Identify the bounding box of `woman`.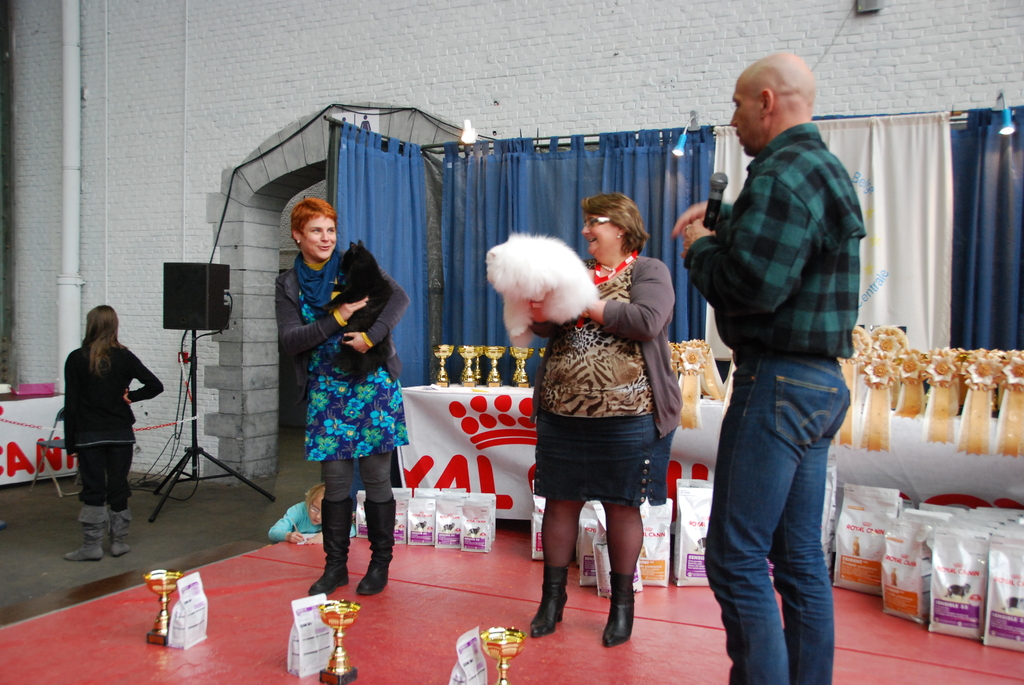
[x1=271, y1=201, x2=403, y2=591].
